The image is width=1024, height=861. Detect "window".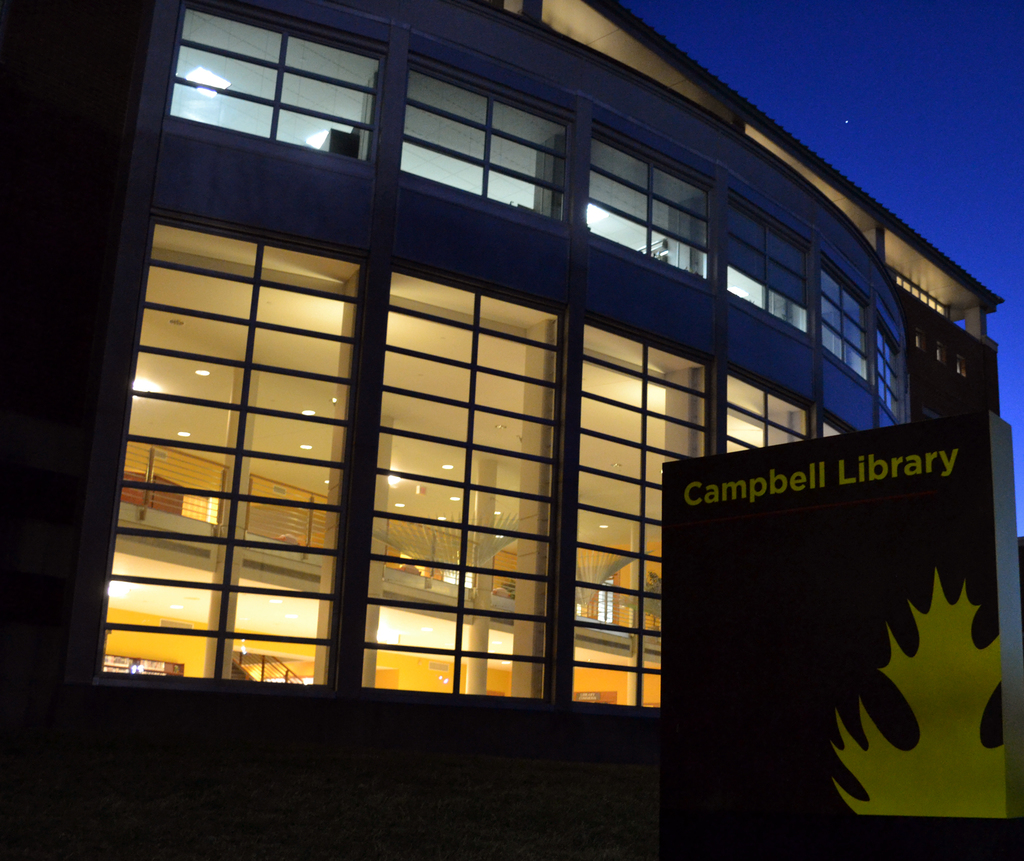
Detection: (left=163, top=9, right=388, bottom=156).
